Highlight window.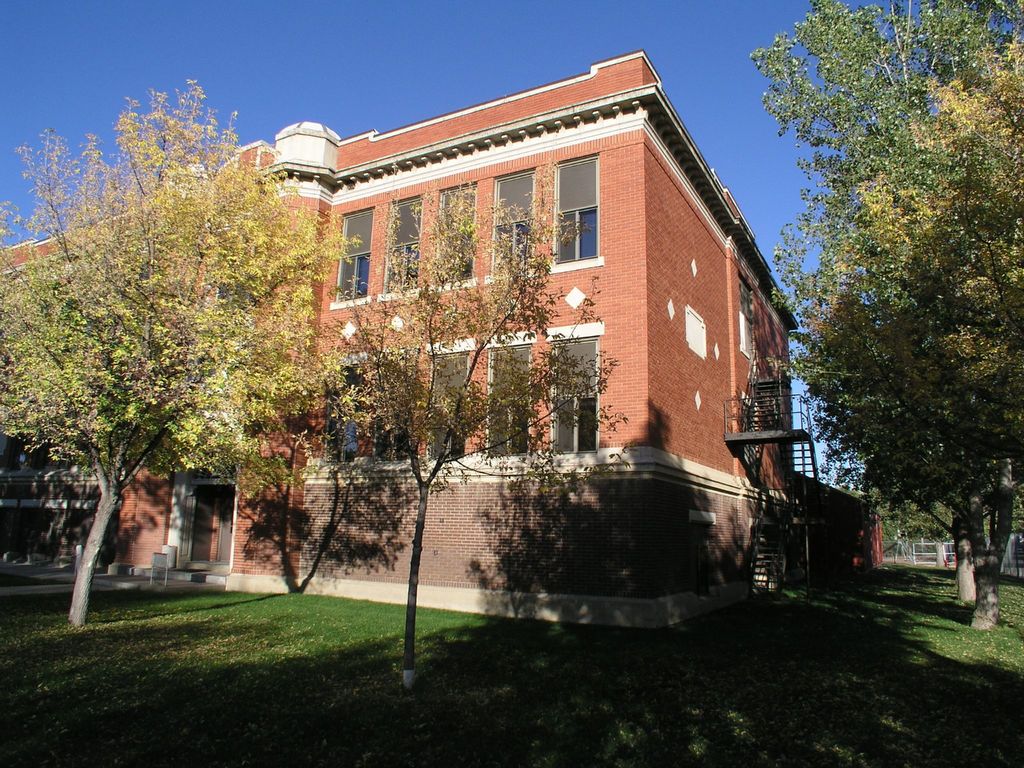
Highlighted region: box=[211, 248, 250, 312].
